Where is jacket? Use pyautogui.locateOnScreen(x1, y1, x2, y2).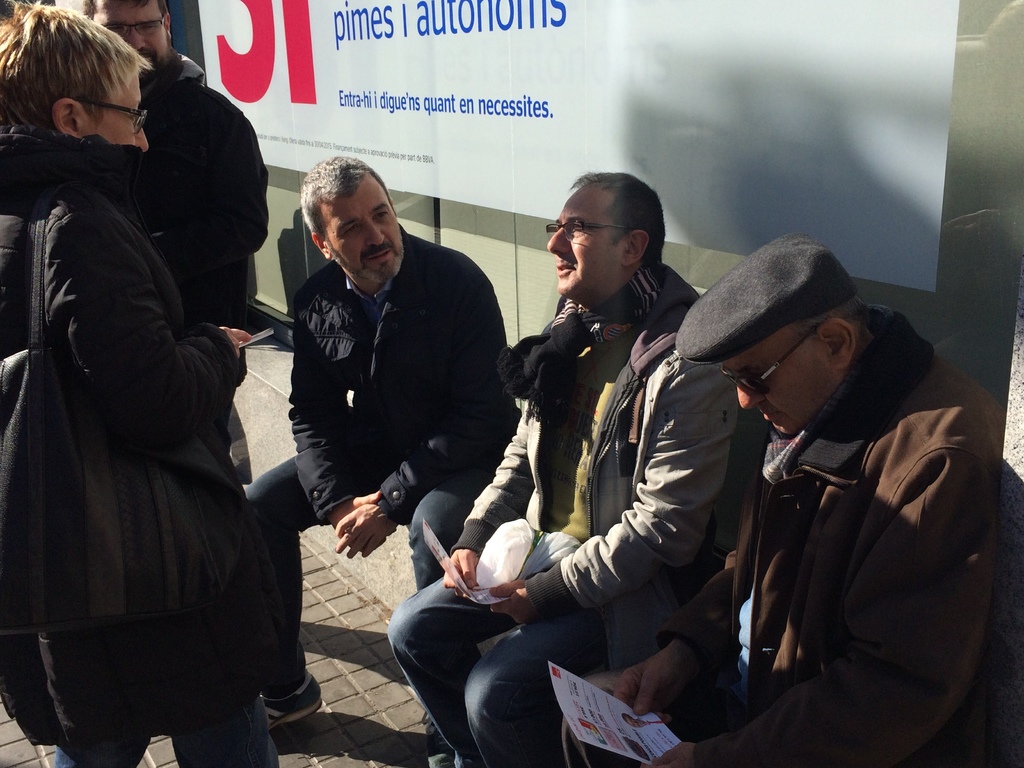
pyautogui.locateOnScreen(269, 225, 518, 529).
